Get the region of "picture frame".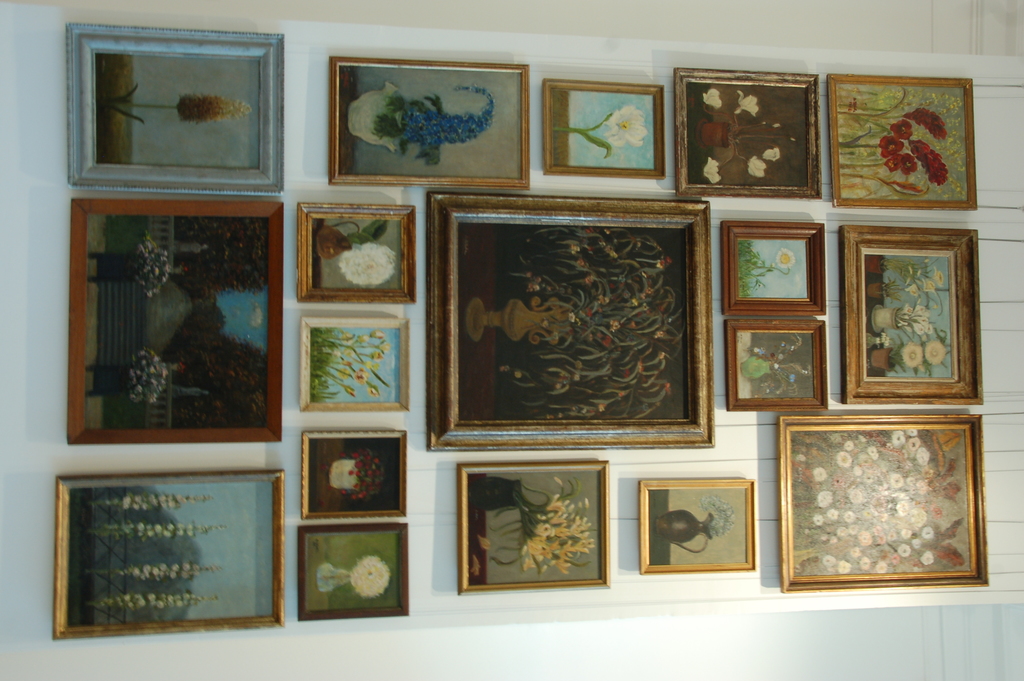
left=300, top=315, right=412, bottom=411.
